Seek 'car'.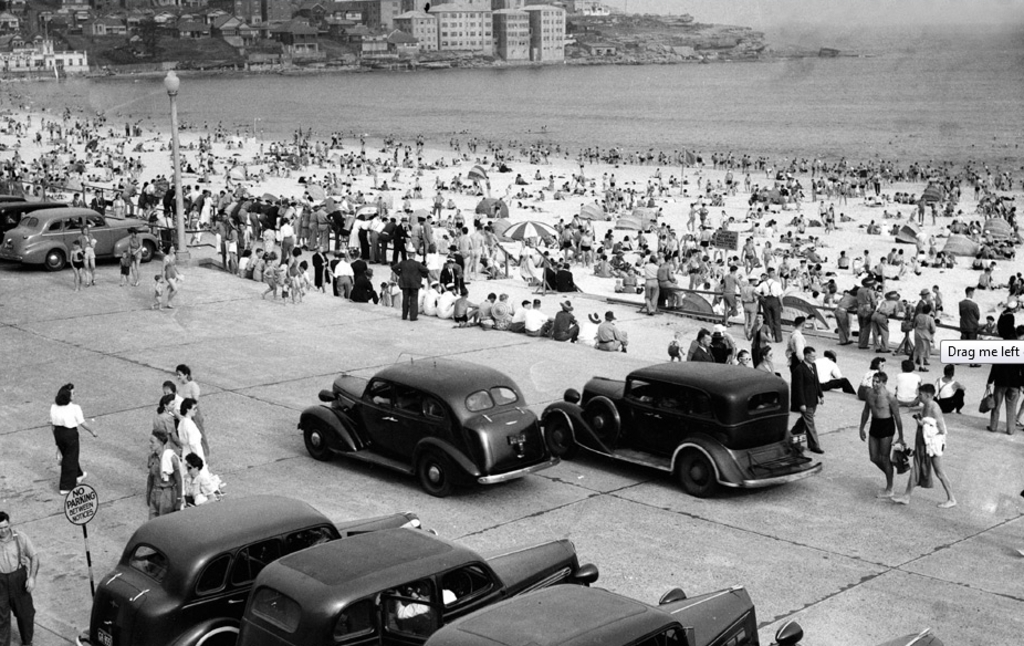
{"x1": 297, "y1": 356, "x2": 562, "y2": 496}.
